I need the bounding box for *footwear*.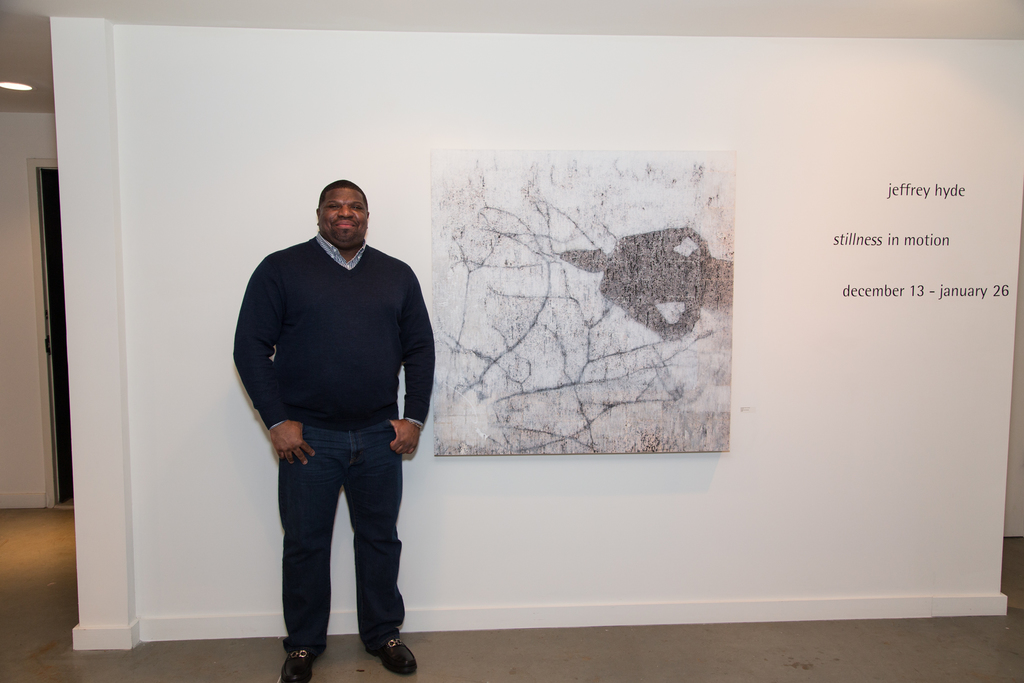
Here it is: box(364, 632, 417, 677).
